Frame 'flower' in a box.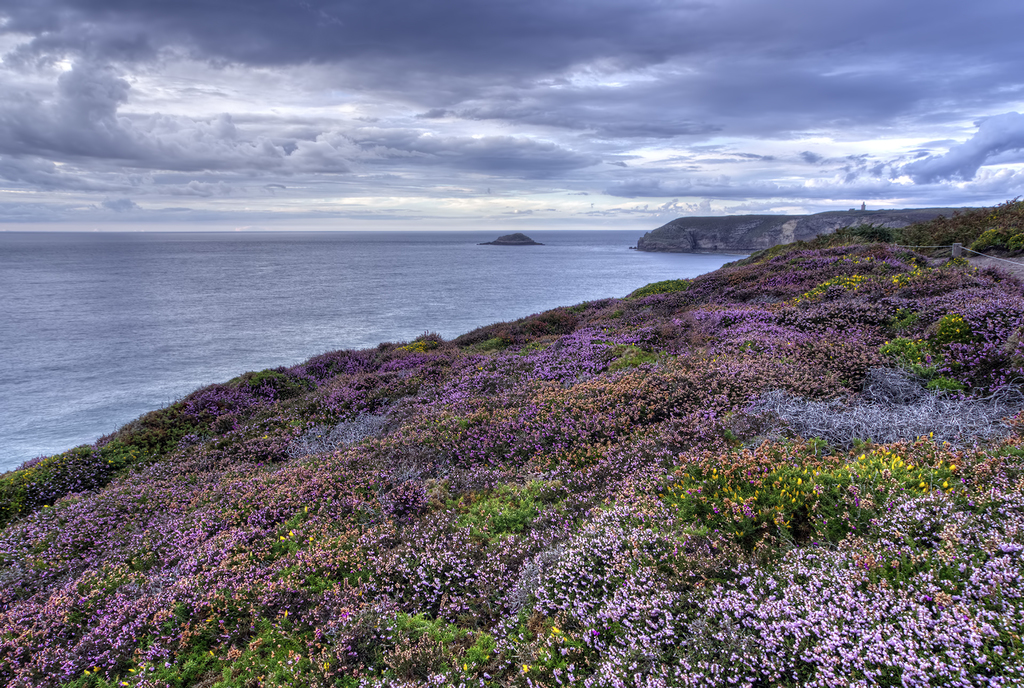
region(938, 479, 951, 489).
